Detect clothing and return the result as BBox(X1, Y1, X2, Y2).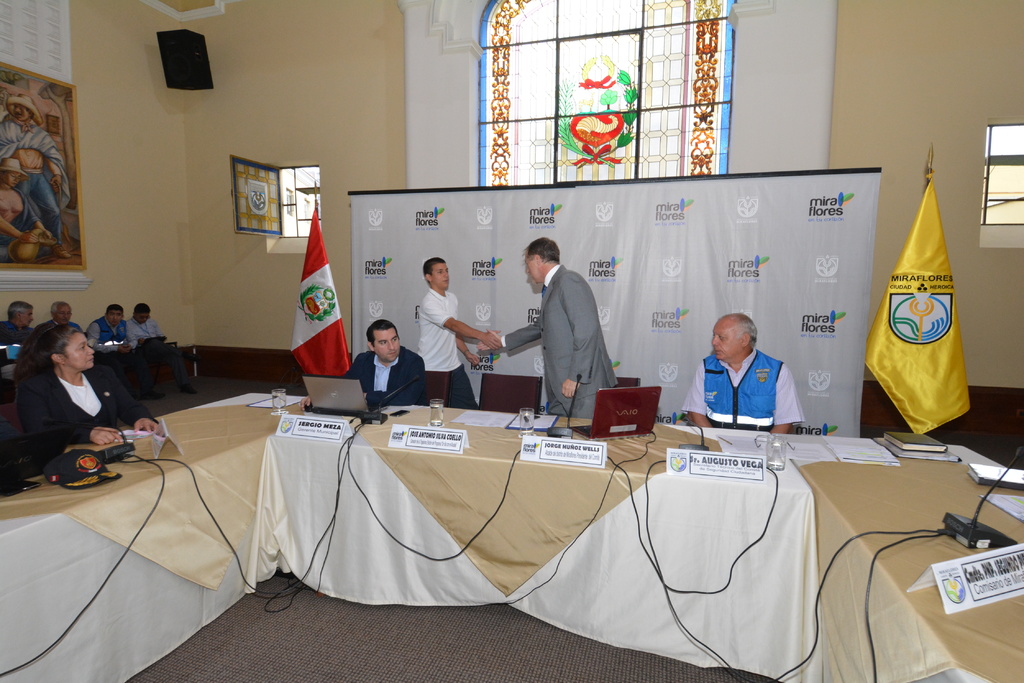
BBox(344, 344, 424, 406).
